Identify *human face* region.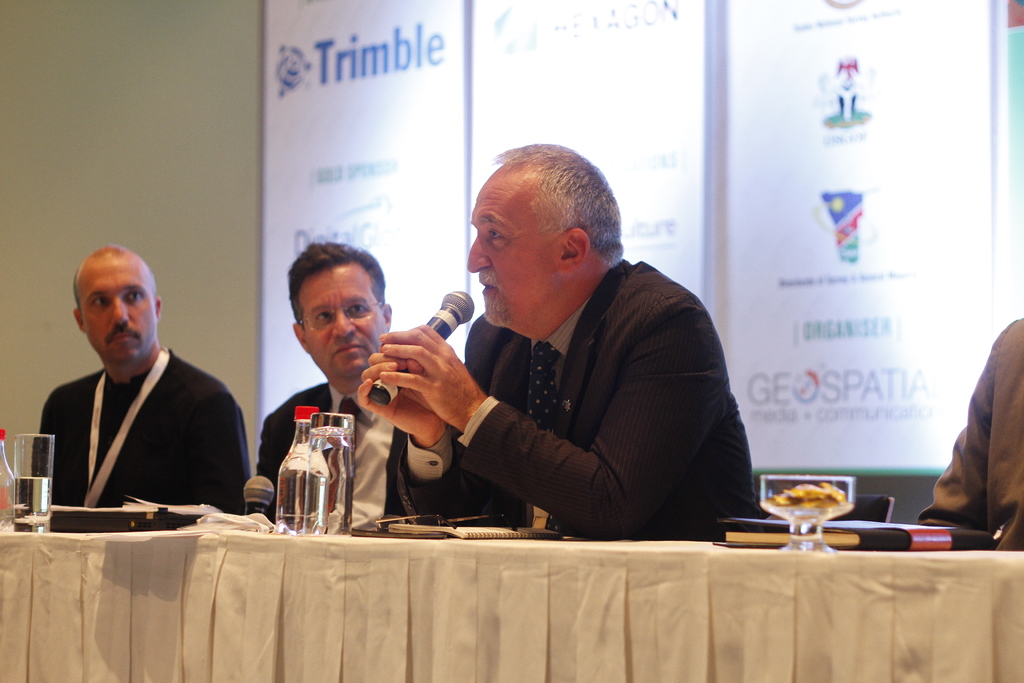
Region: (77, 259, 157, 366).
